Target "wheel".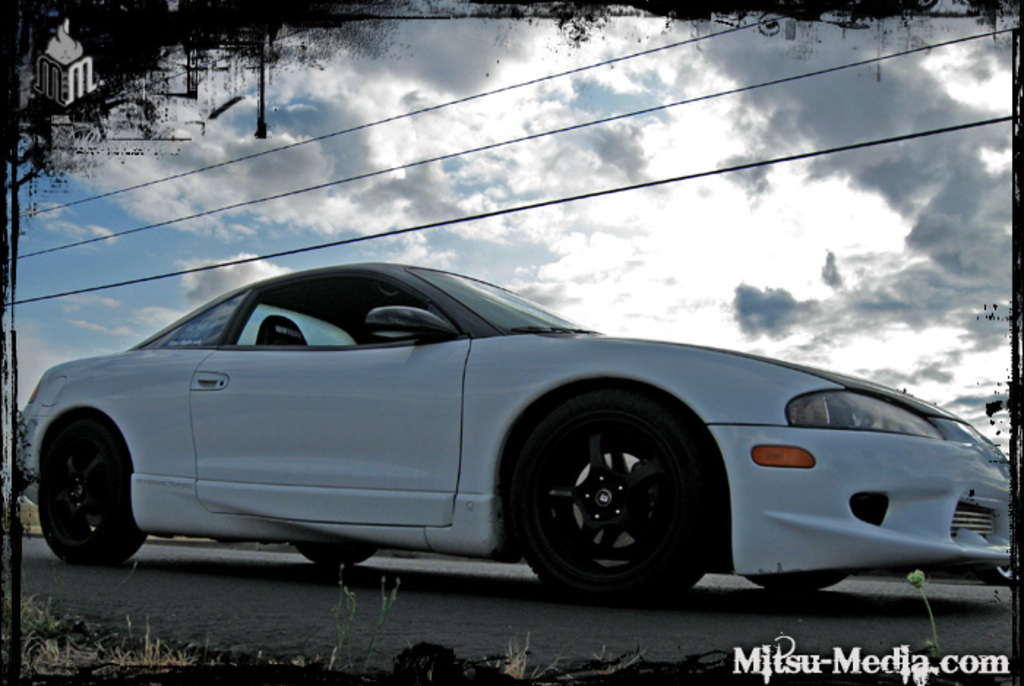
Target region: 746,562,847,592.
